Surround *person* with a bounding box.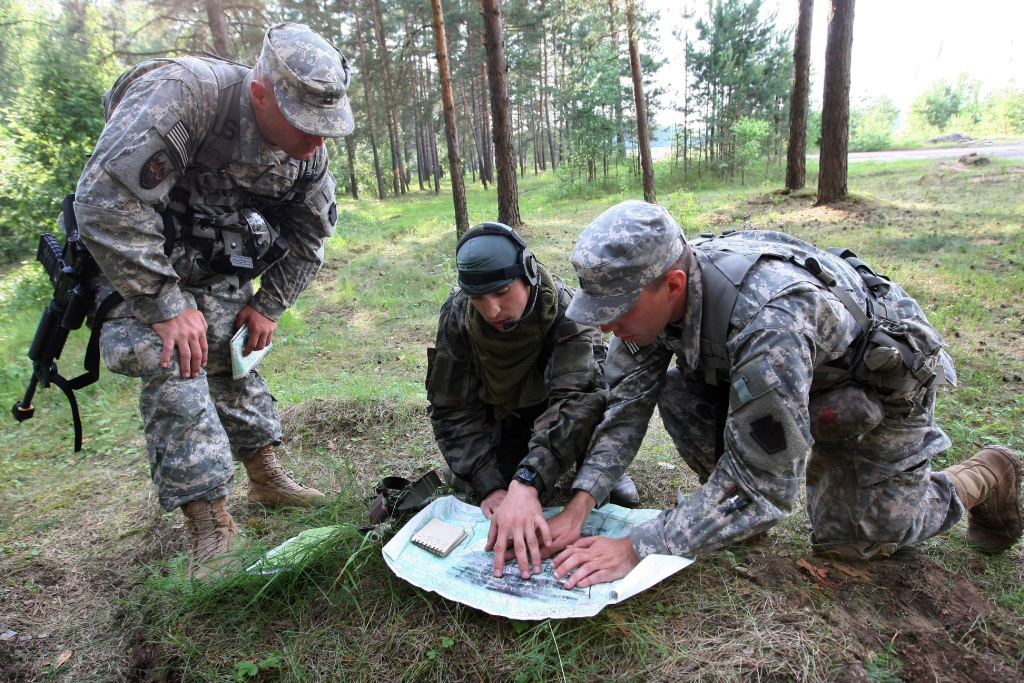
(498, 189, 1023, 559).
